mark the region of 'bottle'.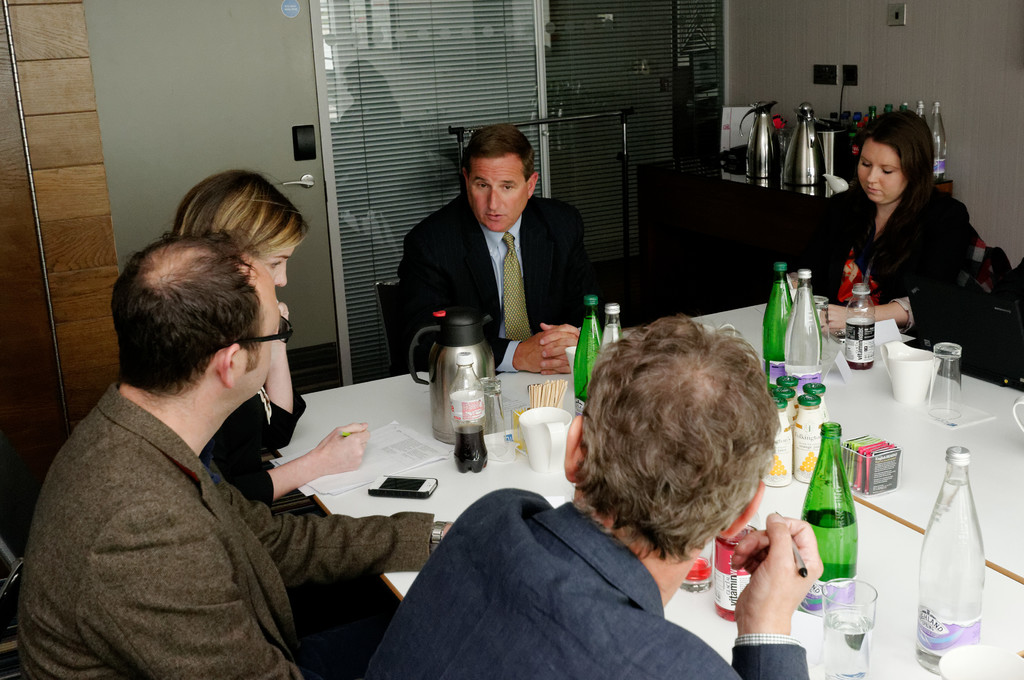
Region: locate(917, 444, 986, 676).
